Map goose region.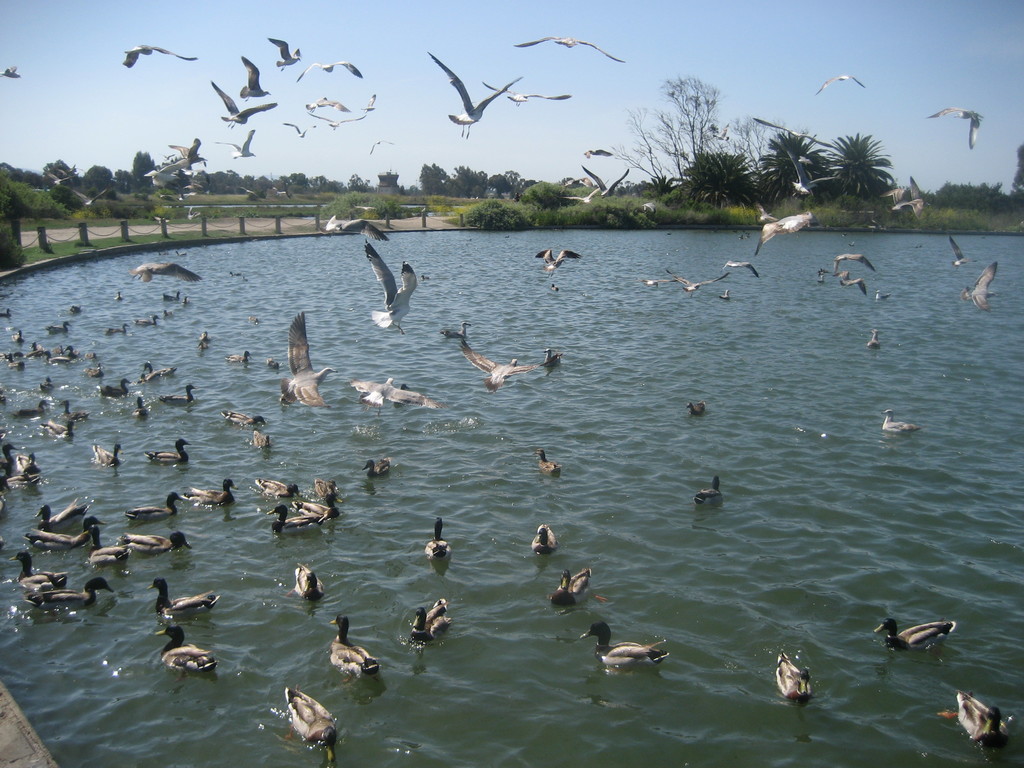
Mapped to (left=161, top=306, right=172, bottom=319).
